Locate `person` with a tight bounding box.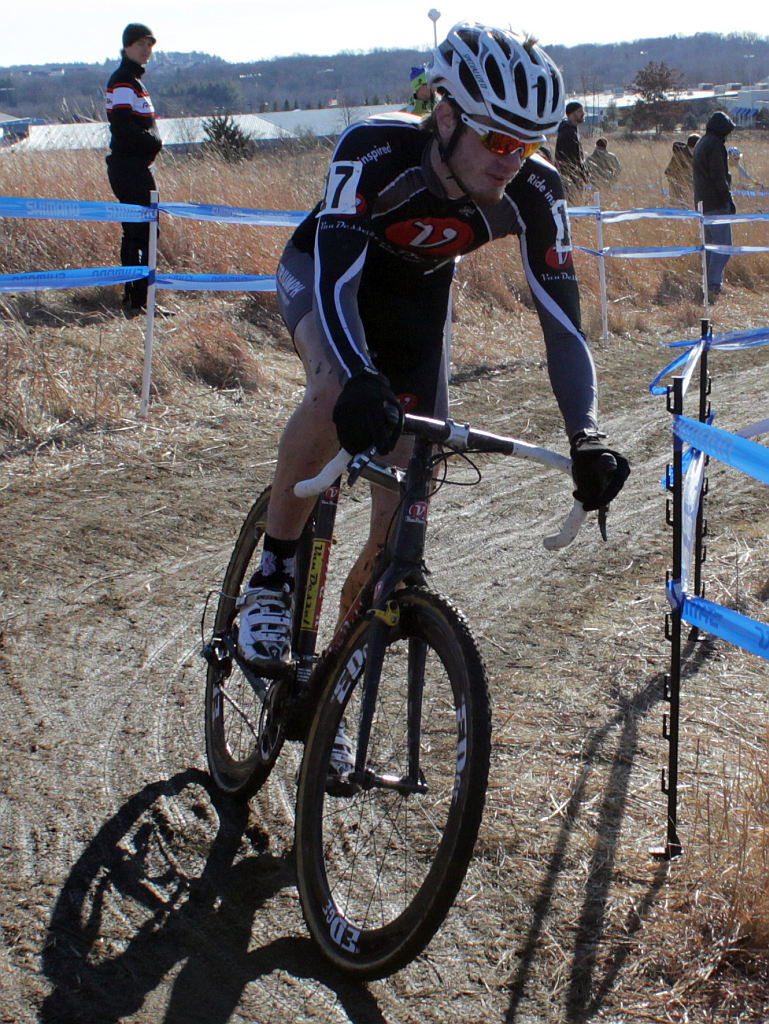
detection(101, 12, 168, 320).
